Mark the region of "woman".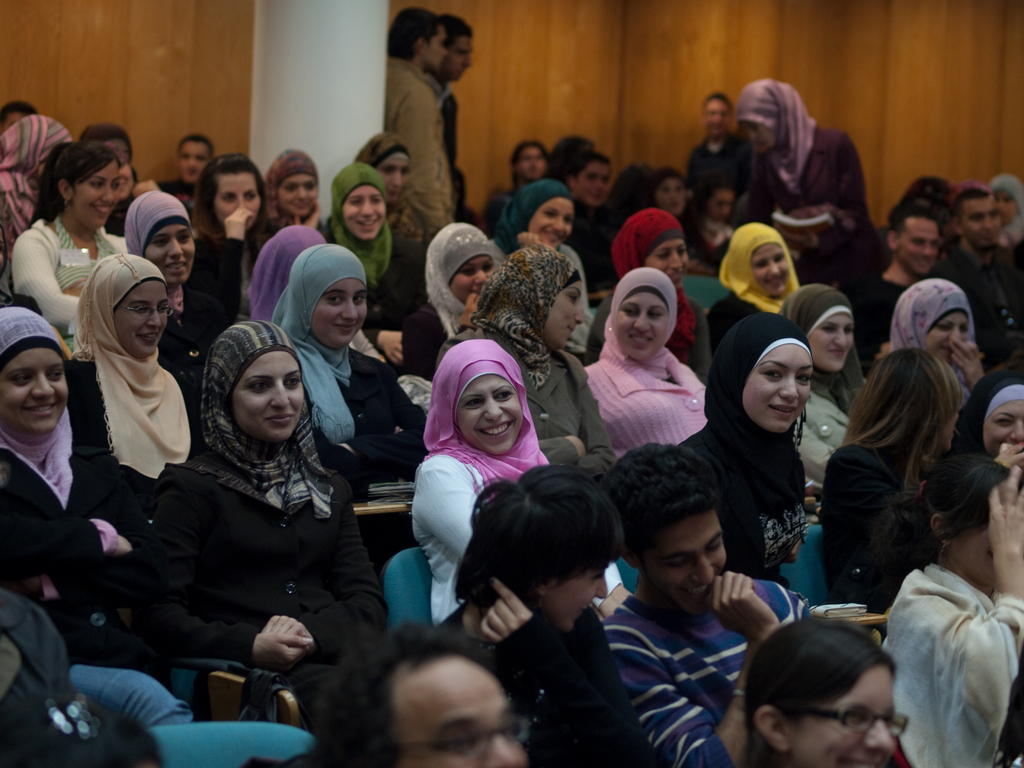
Region: Rect(605, 209, 700, 365).
